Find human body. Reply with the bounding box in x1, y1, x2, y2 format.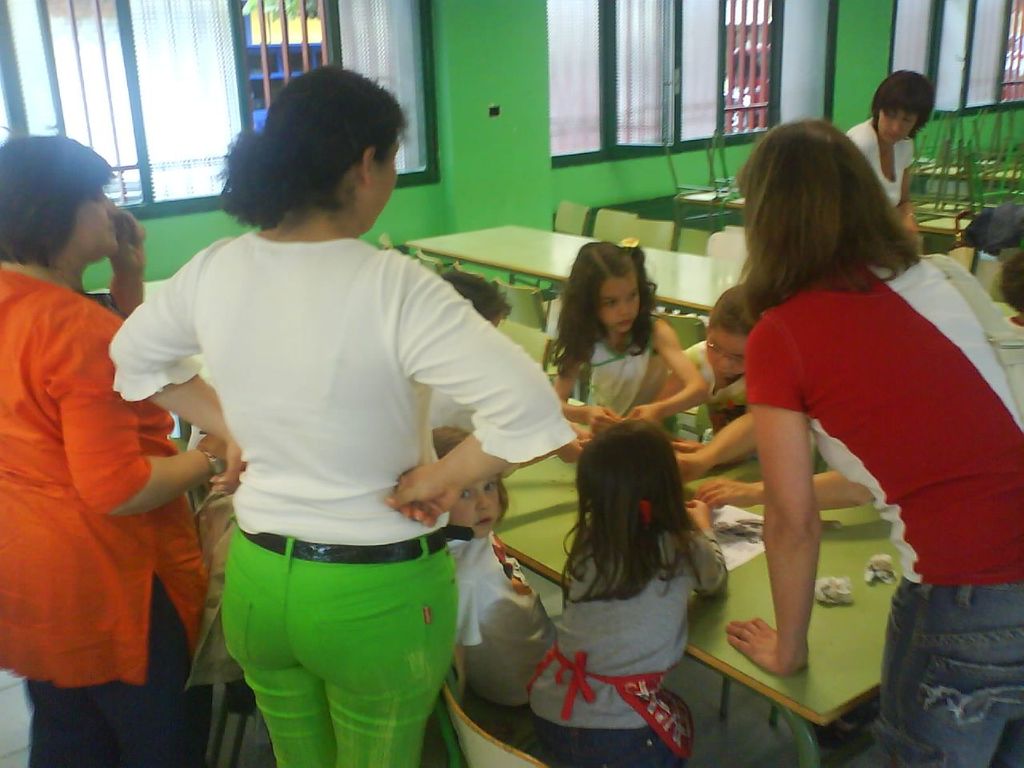
843, 117, 918, 231.
